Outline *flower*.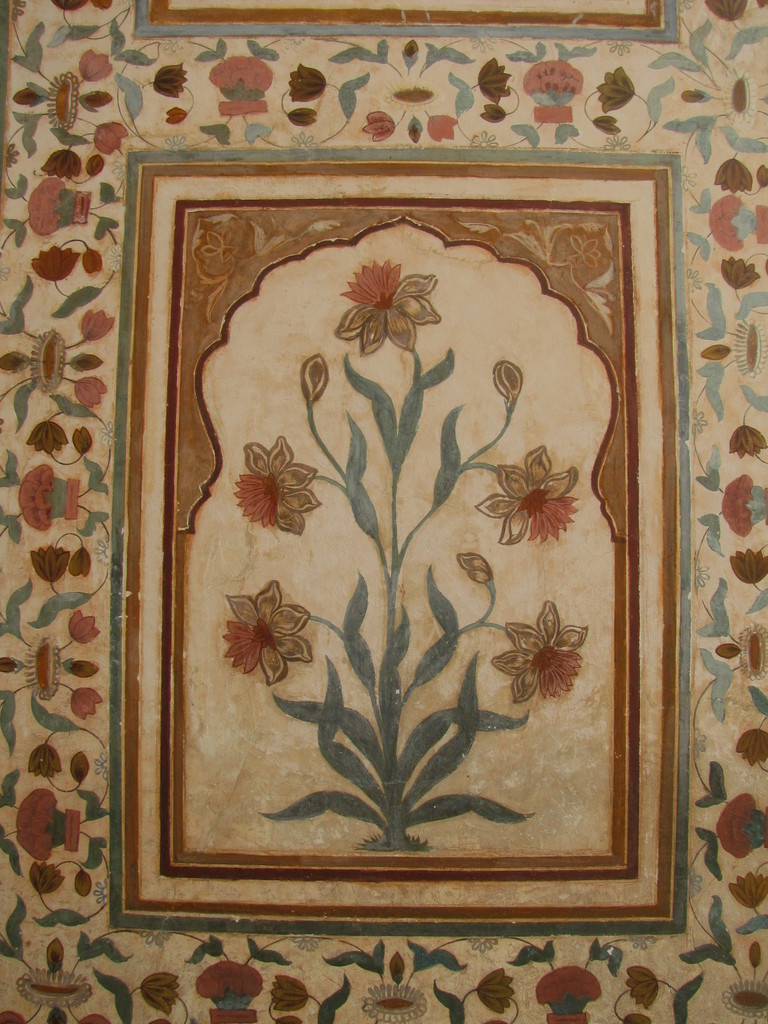
Outline: box=[35, 144, 83, 182].
